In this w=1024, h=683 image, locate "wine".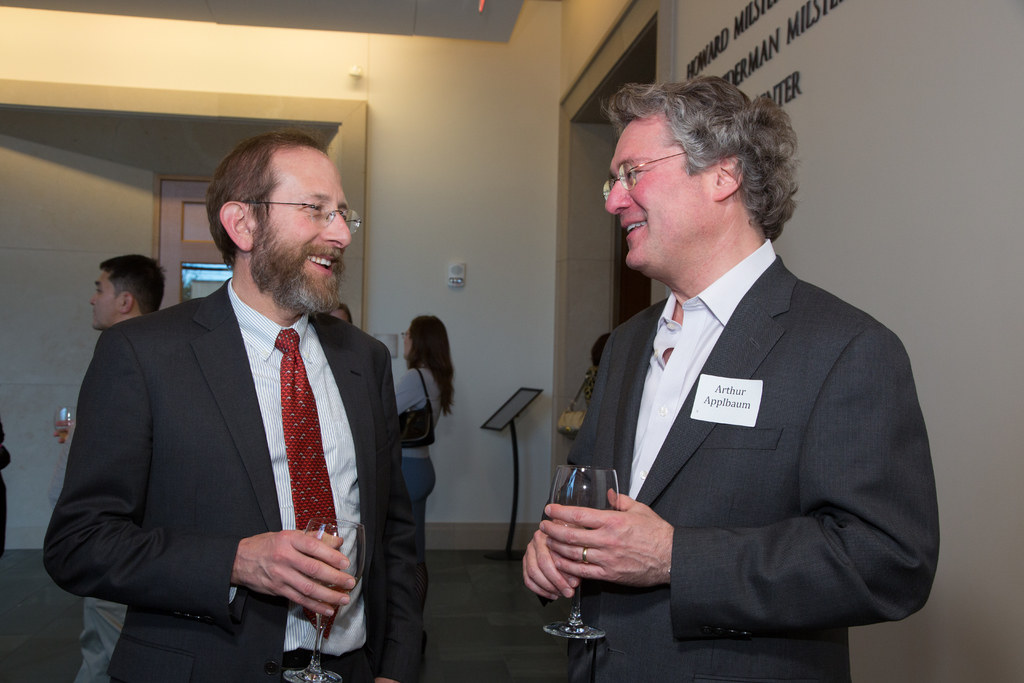
Bounding box: x1=56 y1=425 x2=70 y2=440.
